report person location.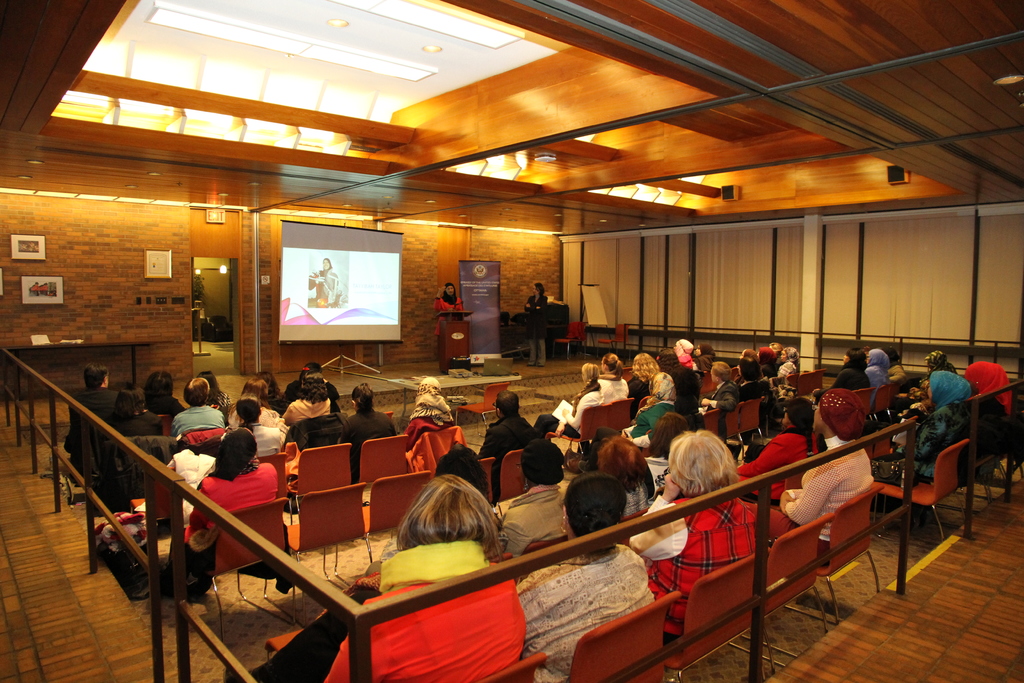
Report: <box>481,390,535,504</box>.
